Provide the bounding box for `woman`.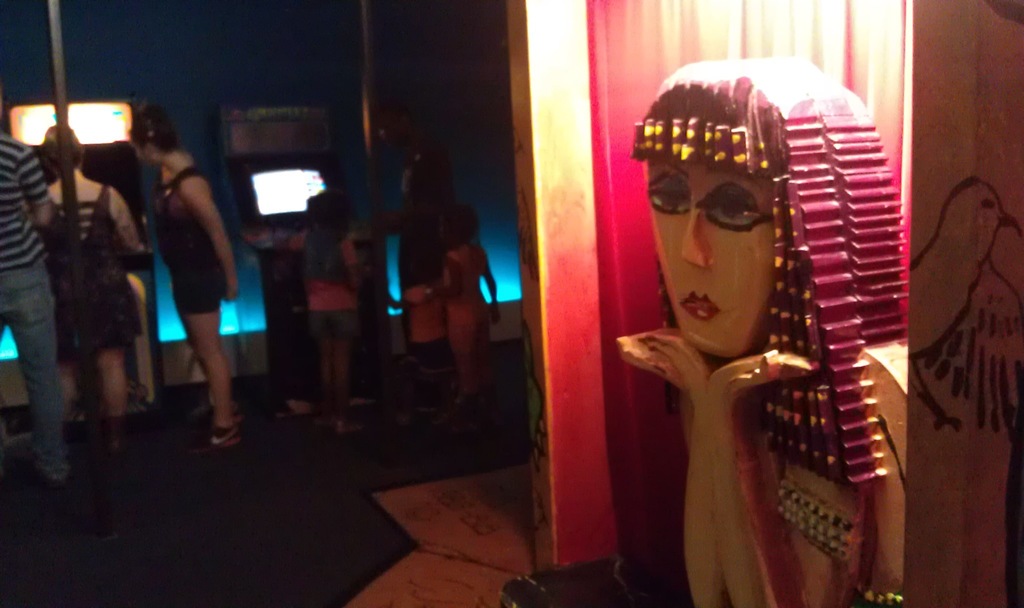
603 45 916 607.
